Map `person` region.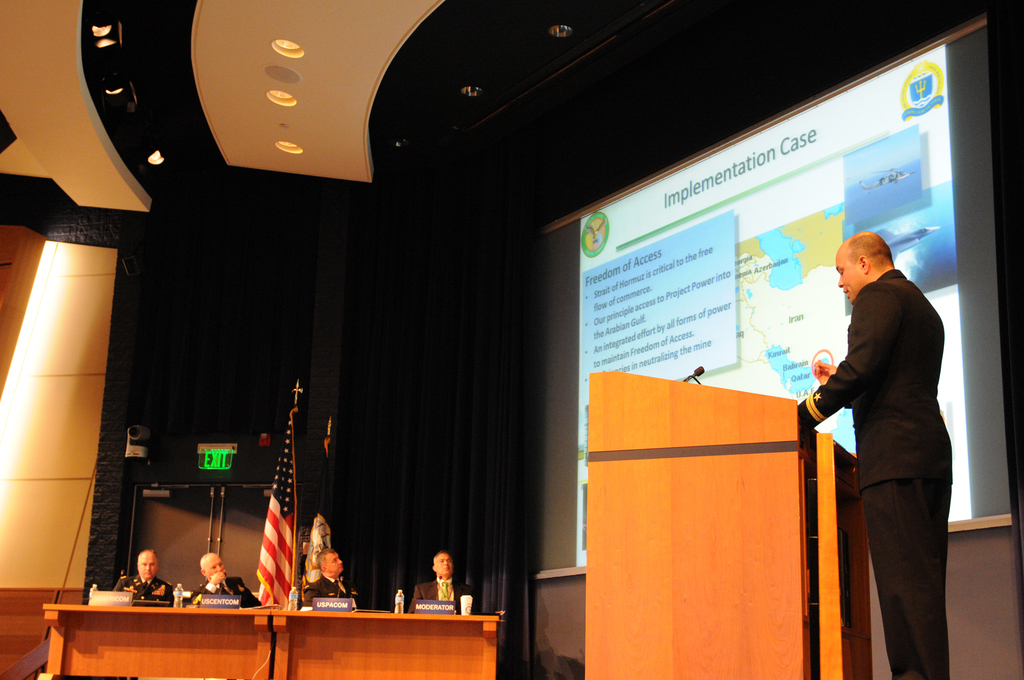
Mapped to box=[298, 544, 359, 608].
